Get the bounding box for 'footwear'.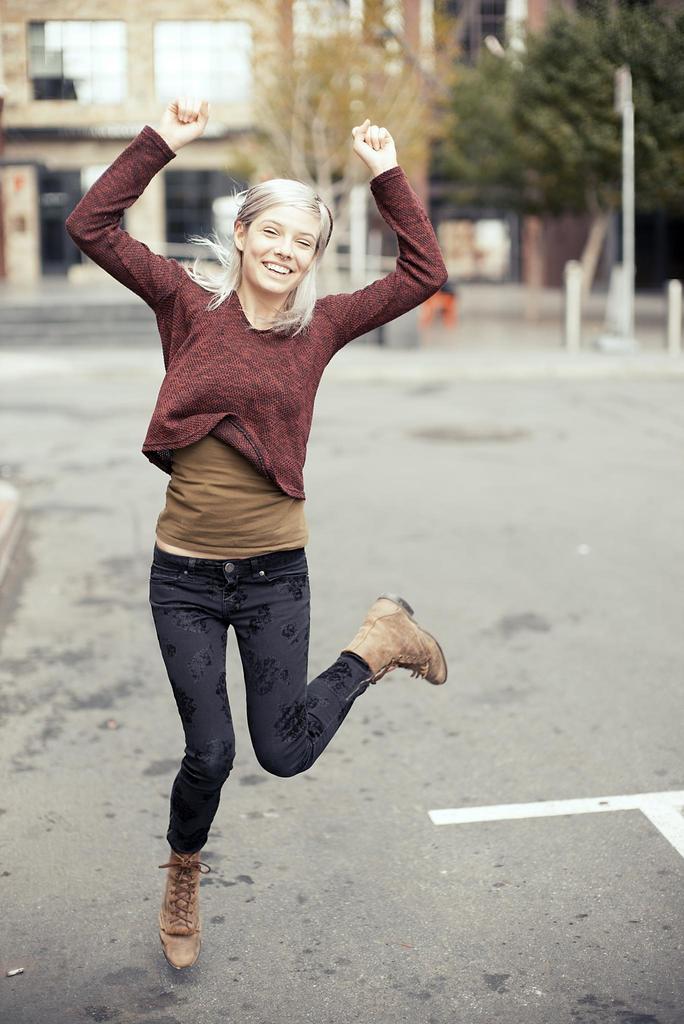
<box>150,848,211,975</box>.
